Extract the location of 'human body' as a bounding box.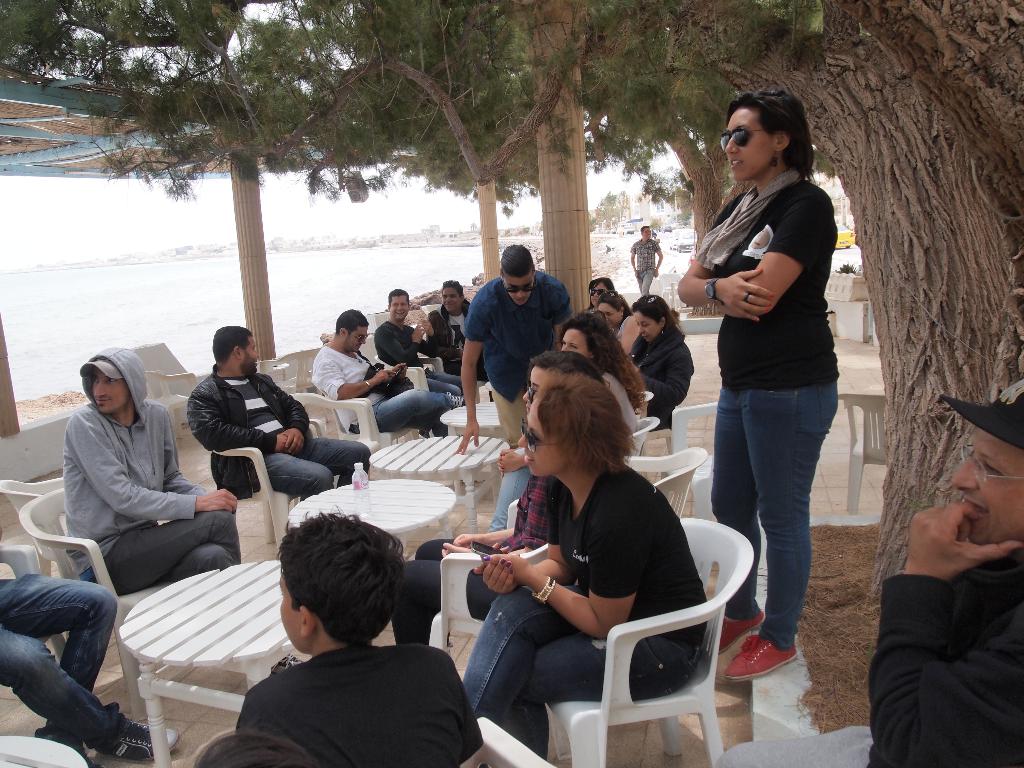
[x1=308, y1=302, x2=451, y2=442].
